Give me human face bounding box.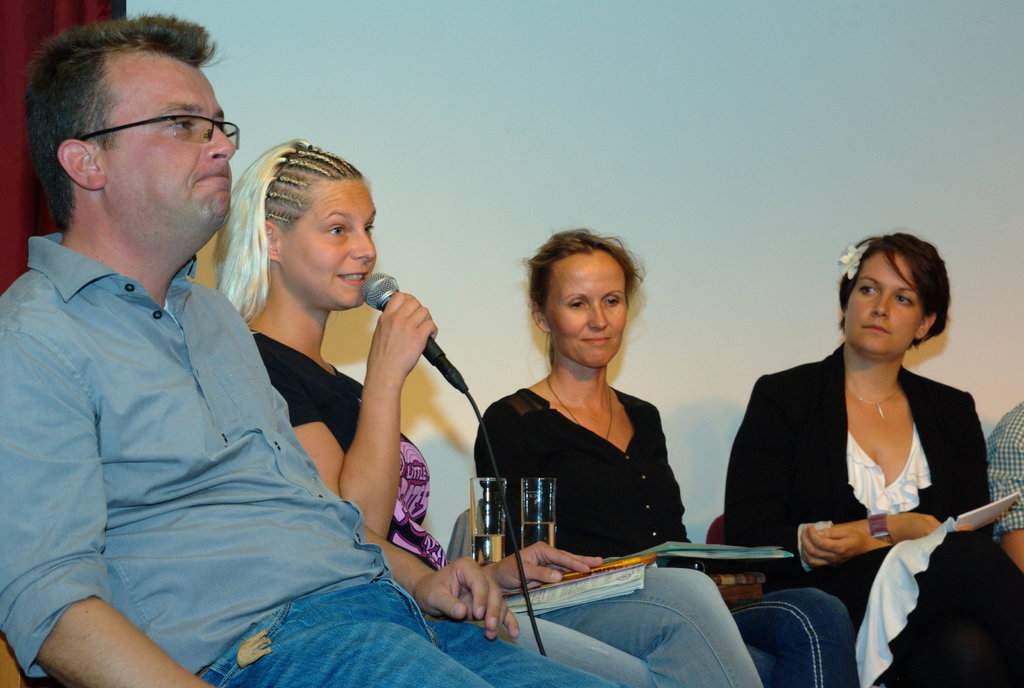
547 247 631 365.
